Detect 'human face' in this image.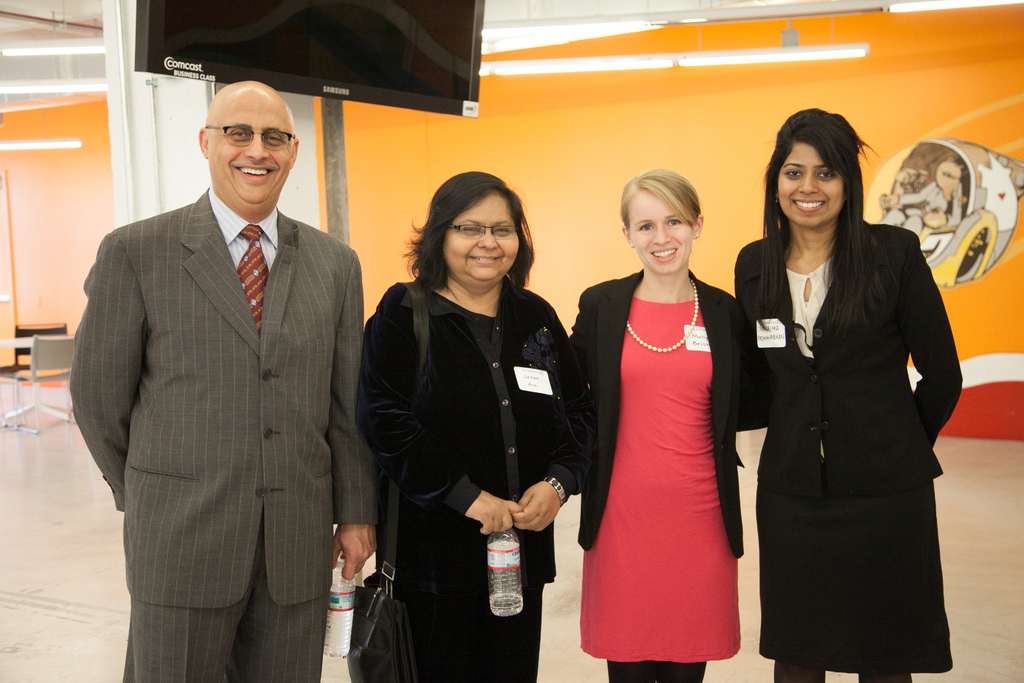
Detection: x1=932 y1=161 x2=962 y2=202.
